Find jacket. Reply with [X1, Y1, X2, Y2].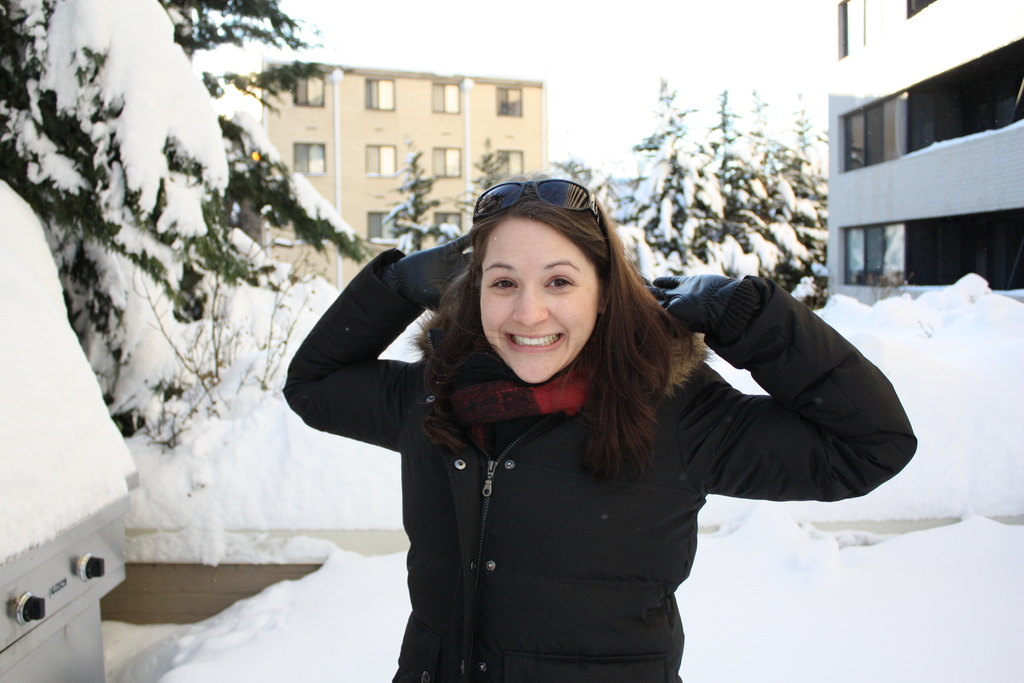
[229, 177, 866, 648].
